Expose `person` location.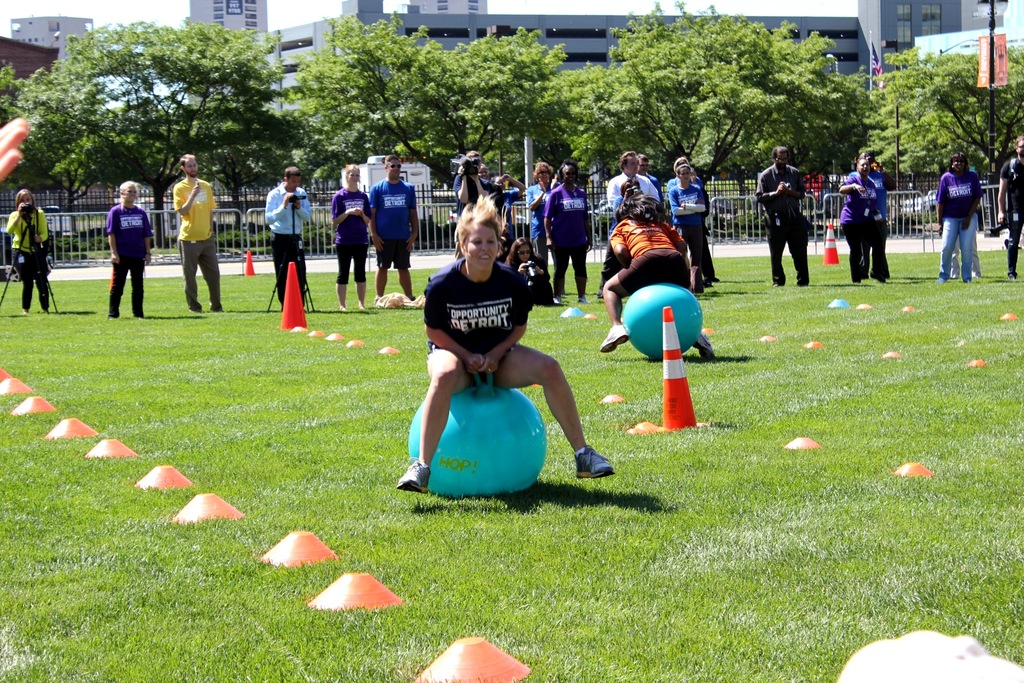
Exposed at l=393, t=199, r=618, b=485.
